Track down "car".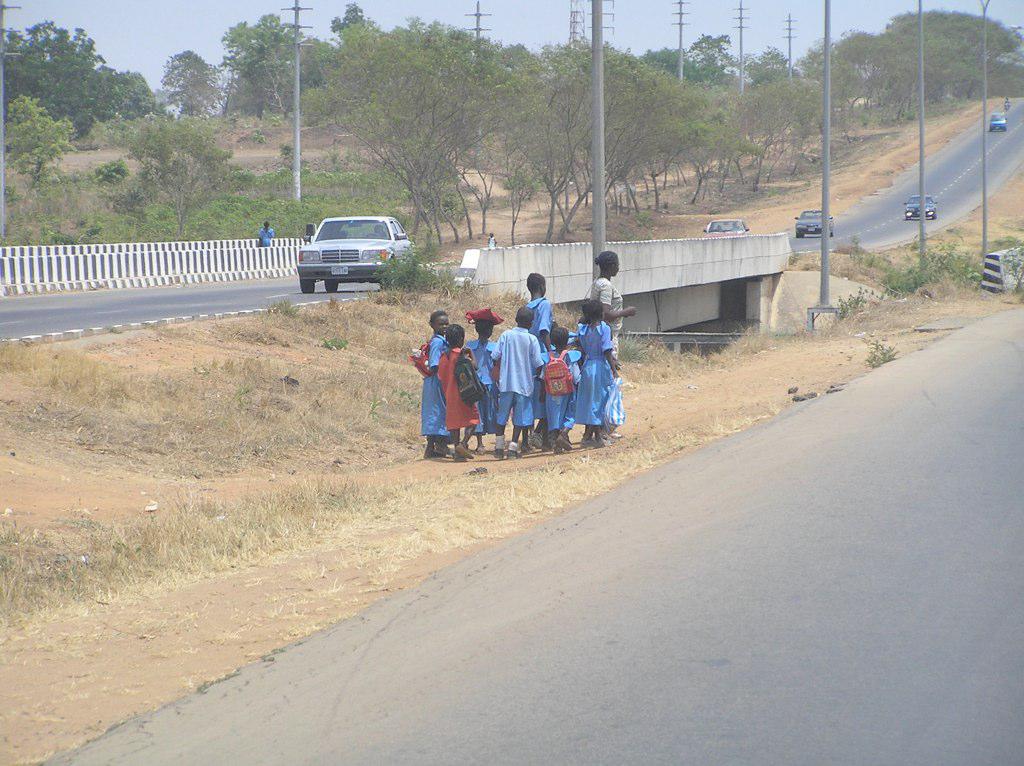
Tracked to [705,217,745,236].
